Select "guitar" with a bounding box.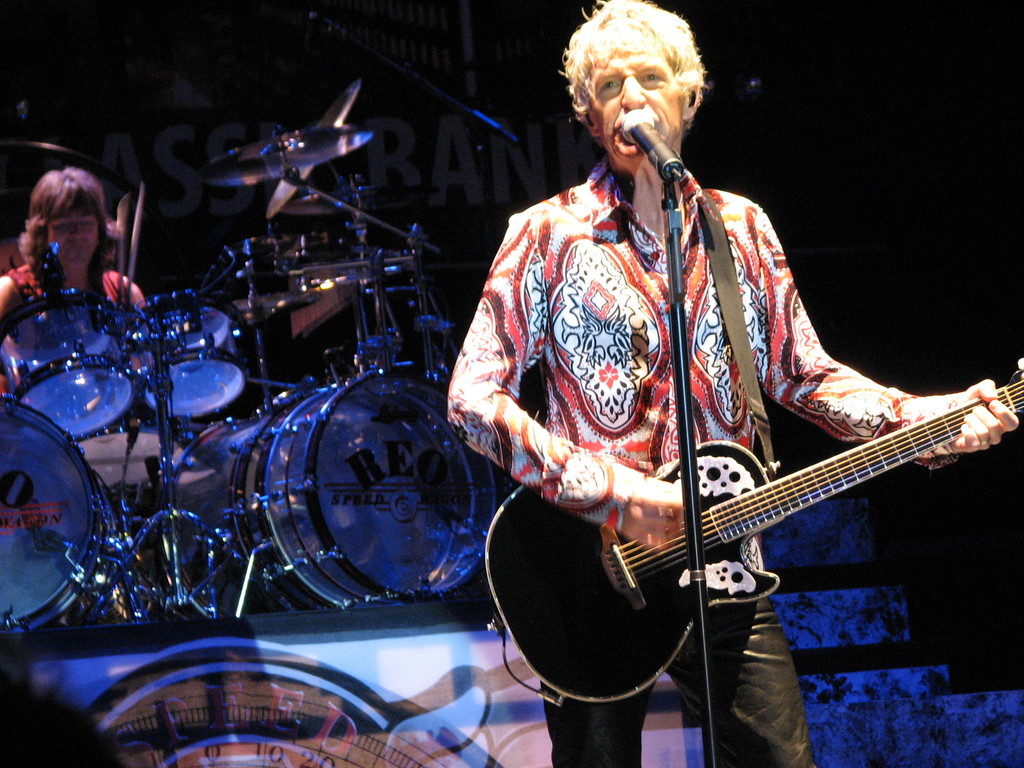
[left=522, top=374, right=1017, bottom=662].
